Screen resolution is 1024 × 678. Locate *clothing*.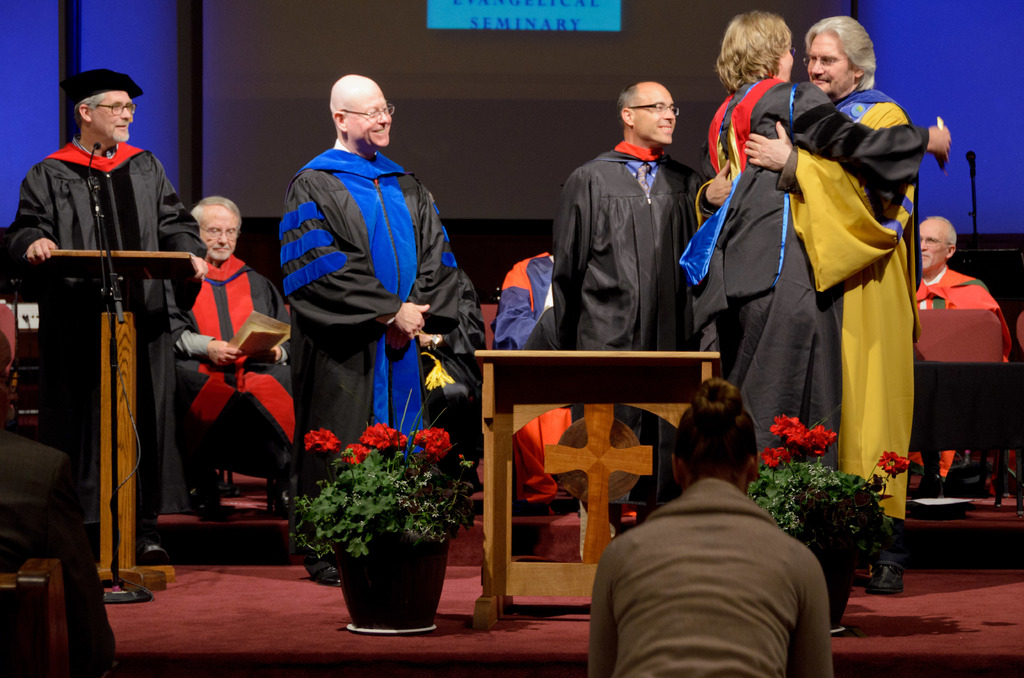
crop(684, 71, 936, 519).
